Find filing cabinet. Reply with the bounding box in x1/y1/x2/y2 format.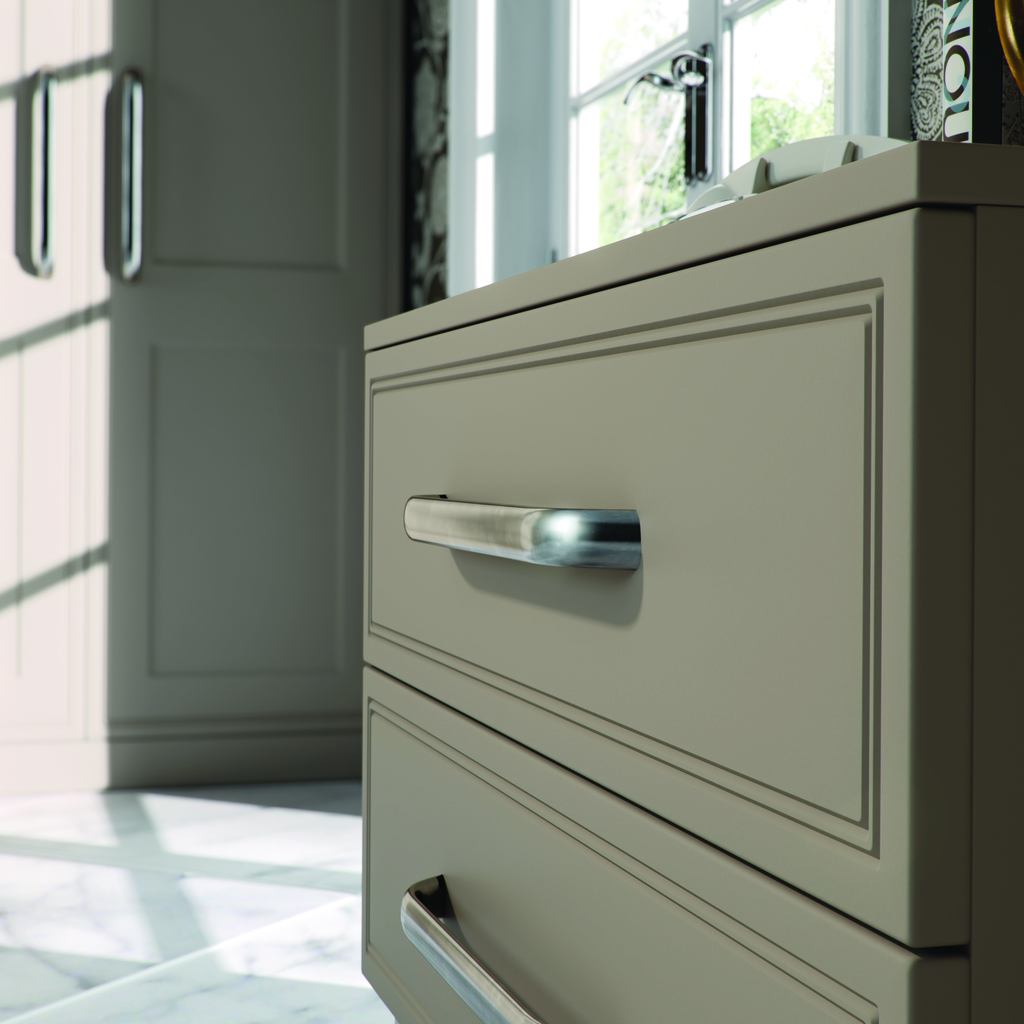
341/127/924/1018.
